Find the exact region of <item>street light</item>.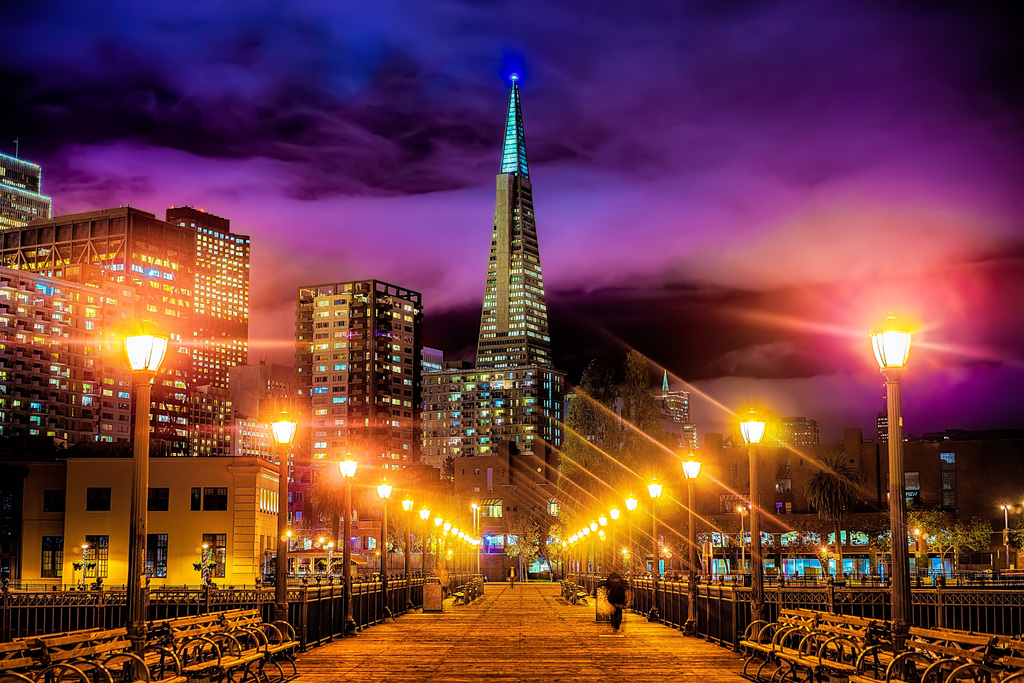
Exact region: box=[110, 290, 178, 682].
